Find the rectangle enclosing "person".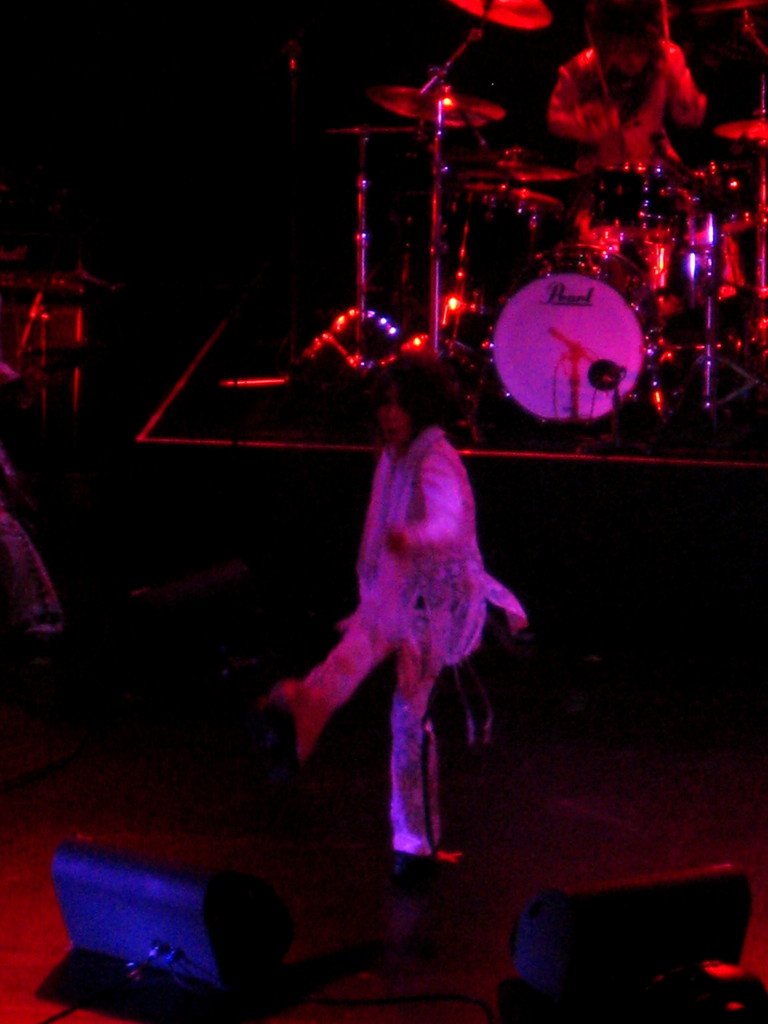
[534, 0, 712, 182].
